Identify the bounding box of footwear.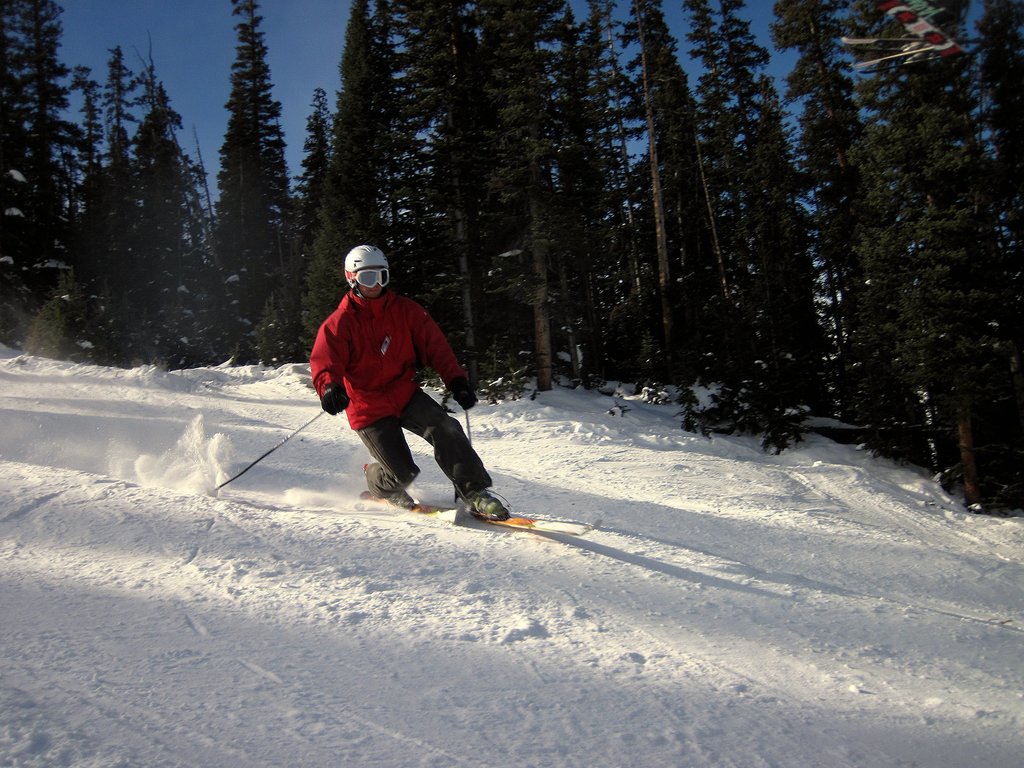
locate(454, 490, 506, 522).
